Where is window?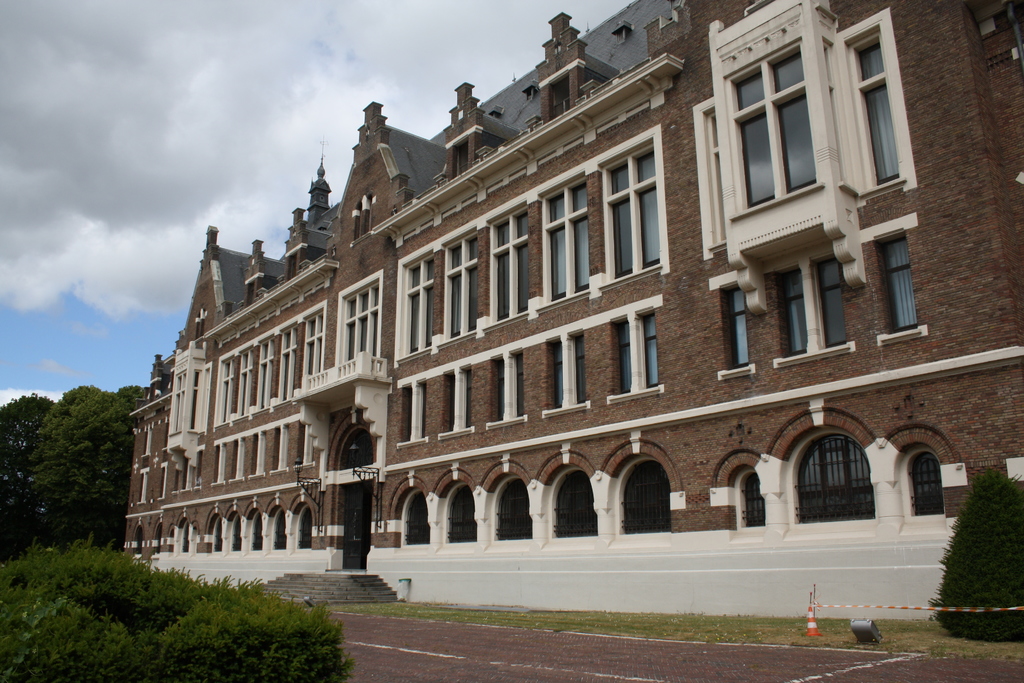
(left=237, top=350, right=250, bottom=420).
